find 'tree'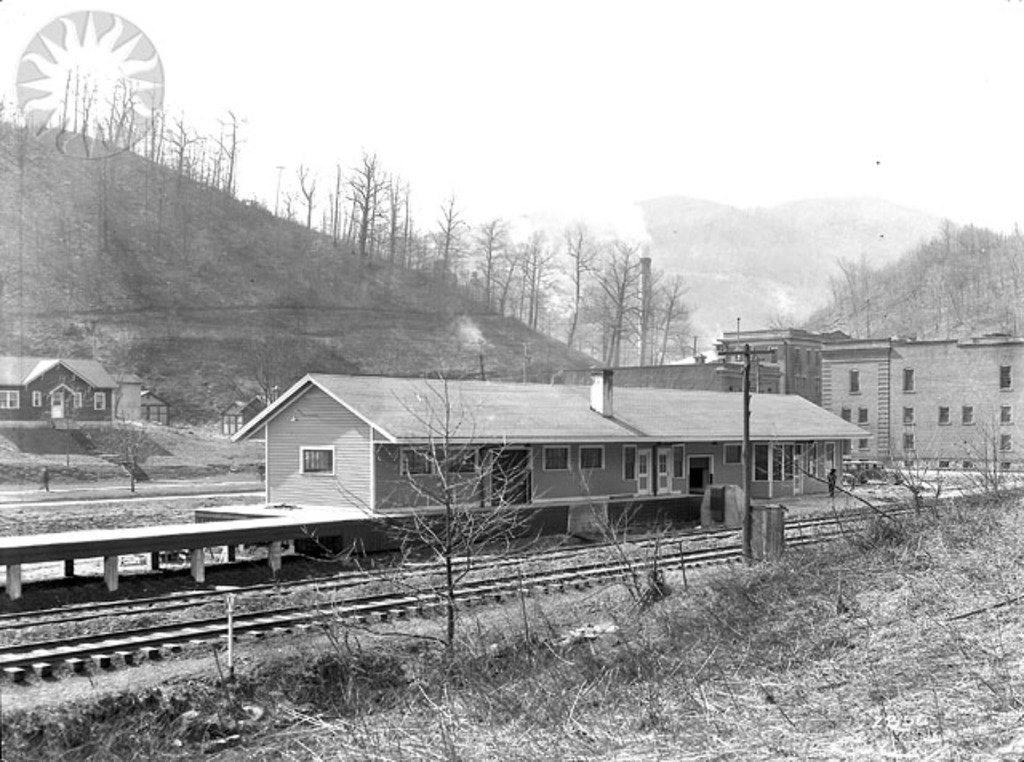
region(592, 227, 654, 367)
